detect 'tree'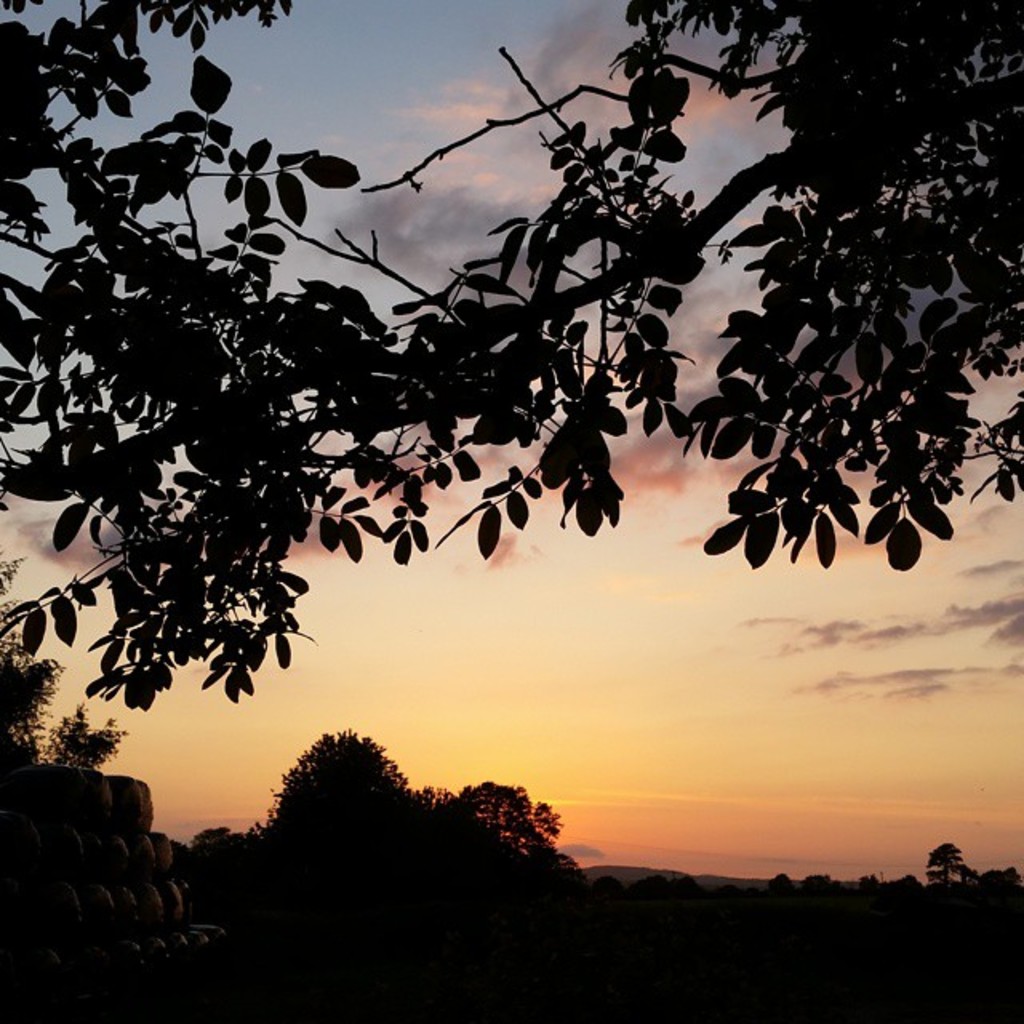
pyautogui.locateOnScreen(0, 0, 1022, 717)
